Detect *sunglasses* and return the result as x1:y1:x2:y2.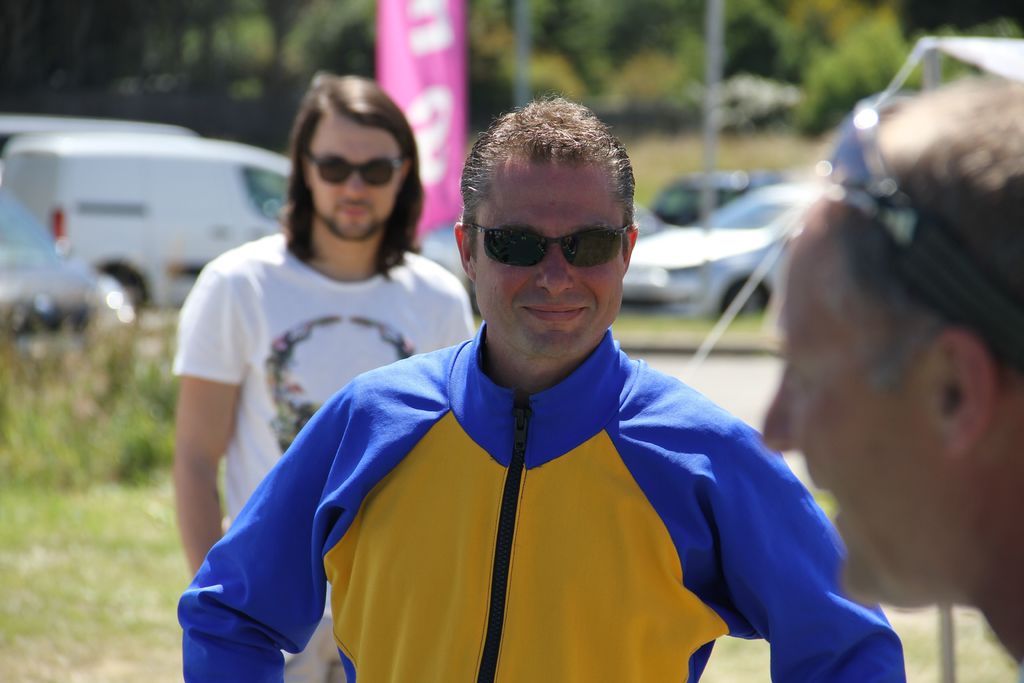
810:89:920:243.
